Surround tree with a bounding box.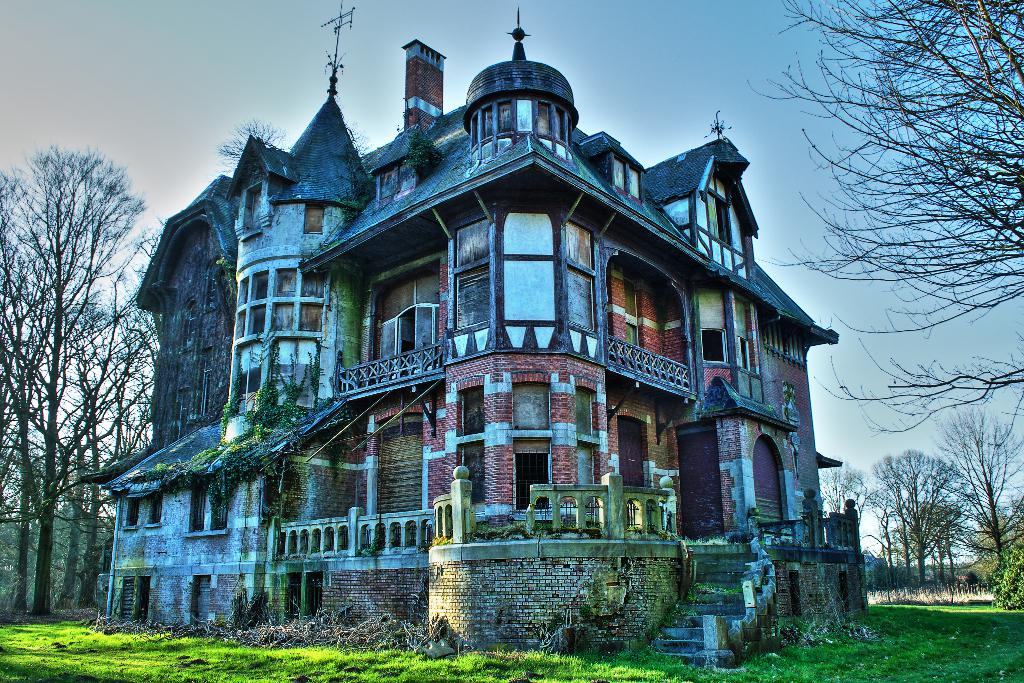
(left=865, top=447, right=961, bottom=582).
